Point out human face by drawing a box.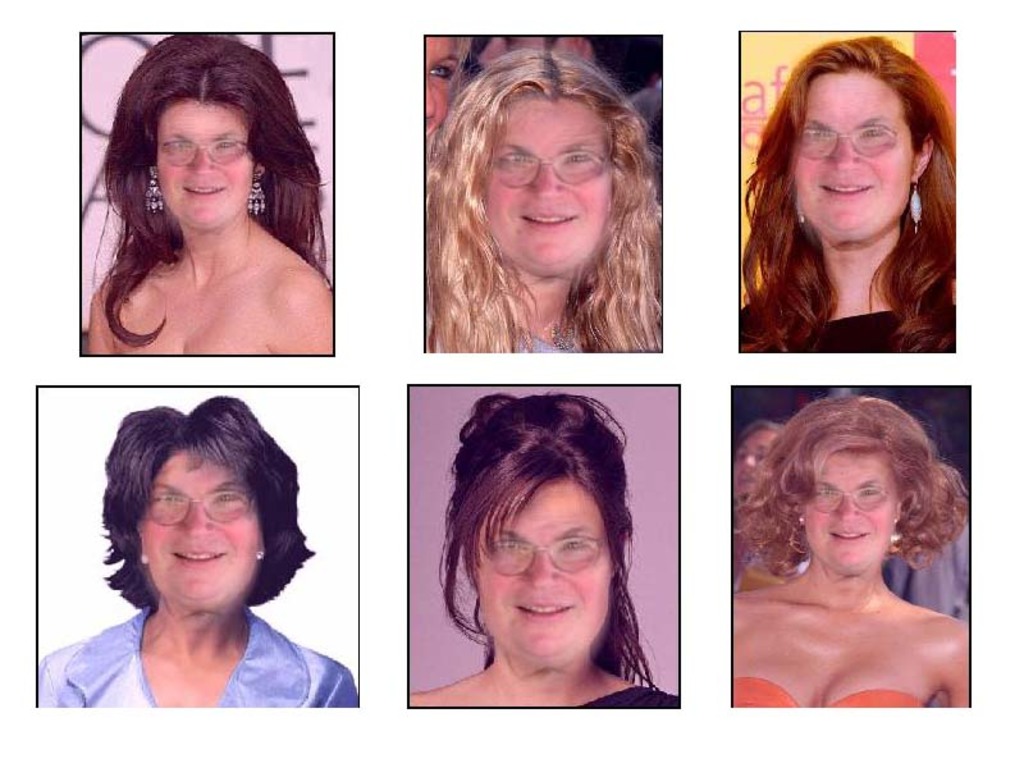
(474,479,613,659).
